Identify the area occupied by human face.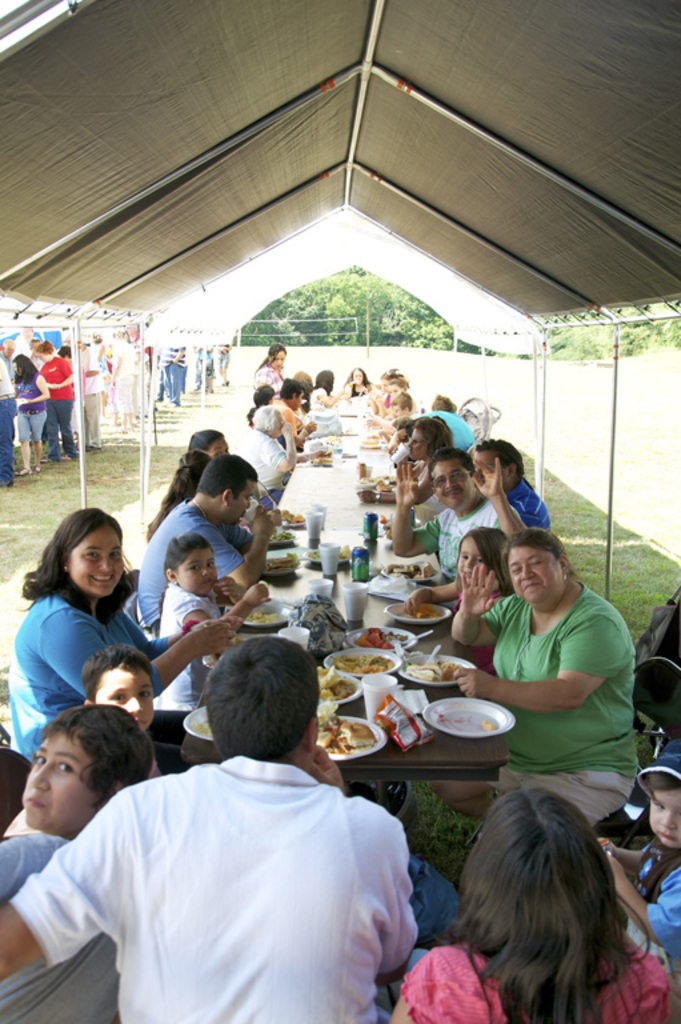
Area: {"x1": 648, "y1": 791, "x2": 680, "y2": 848}.
